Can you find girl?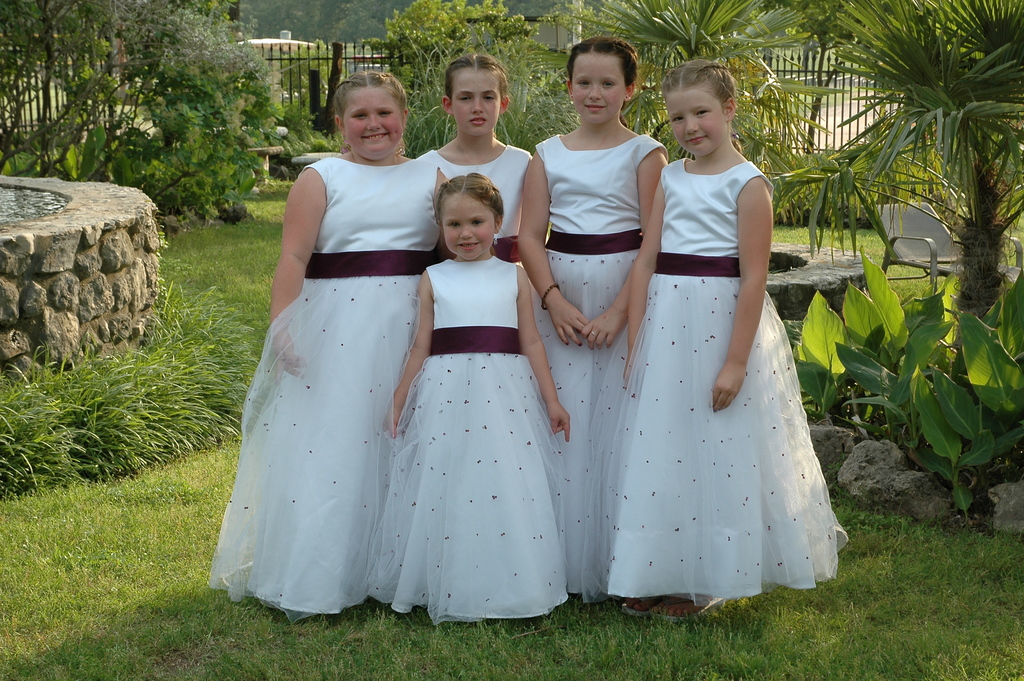
Yes, bounding box: (207,72,449,623).
